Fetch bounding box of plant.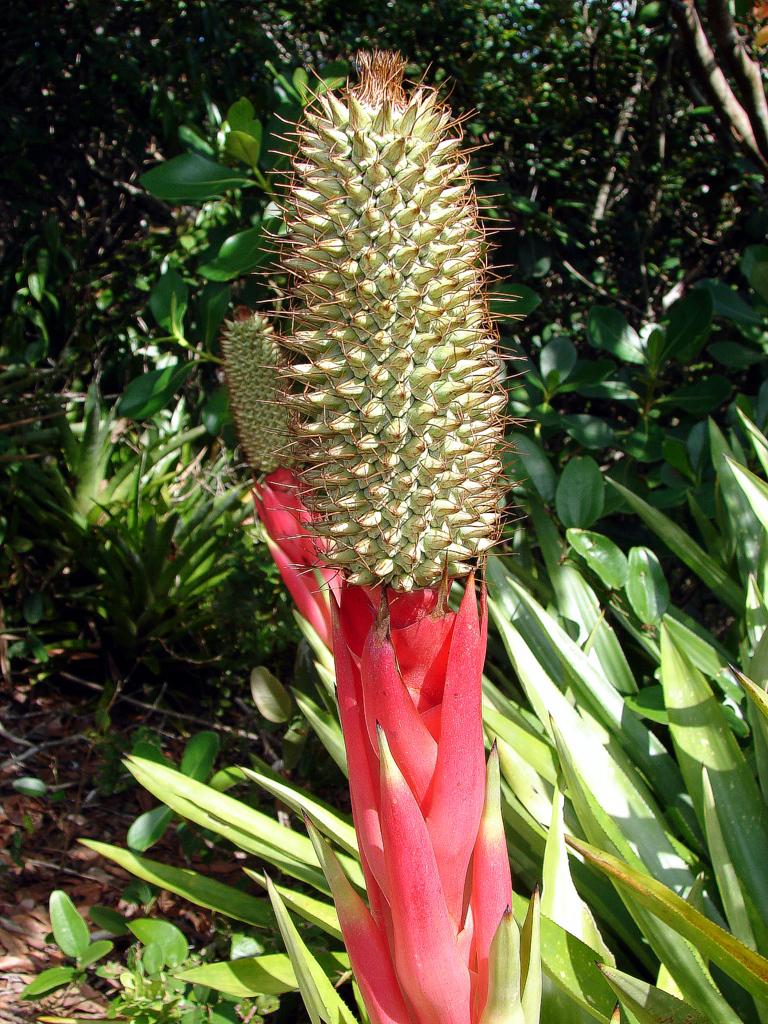
Bbox: locate(38, 416, 767, 1023).
